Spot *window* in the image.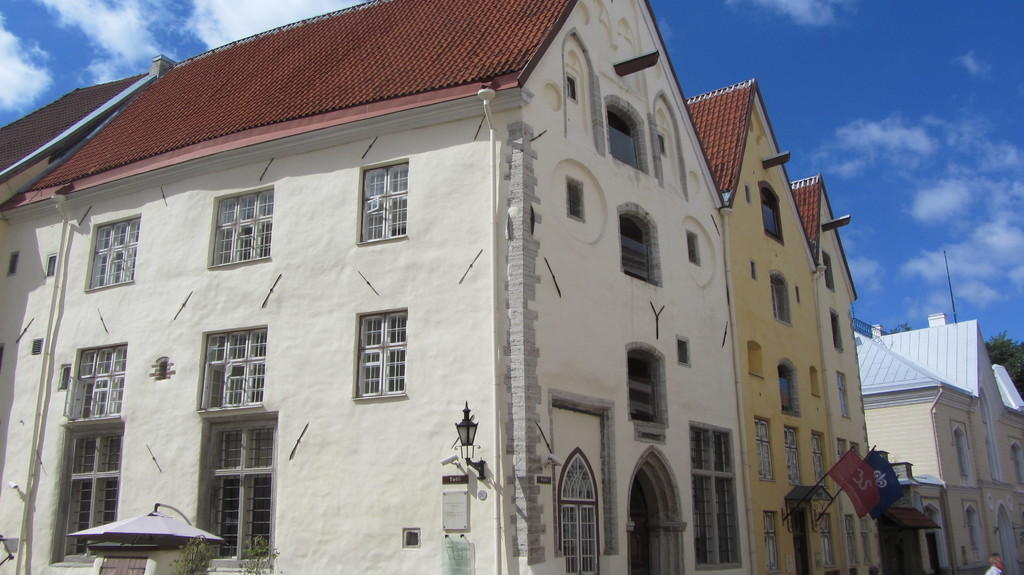
*window* found at BBox(692, 429, 738, 565).
